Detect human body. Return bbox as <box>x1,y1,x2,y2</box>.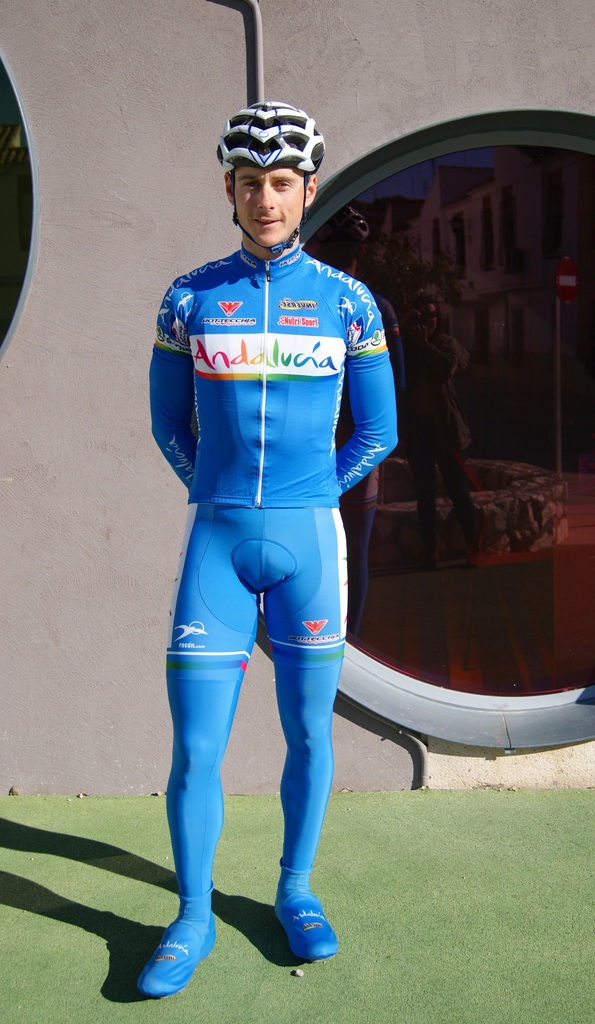
<box>128,136,388,943</box>.
